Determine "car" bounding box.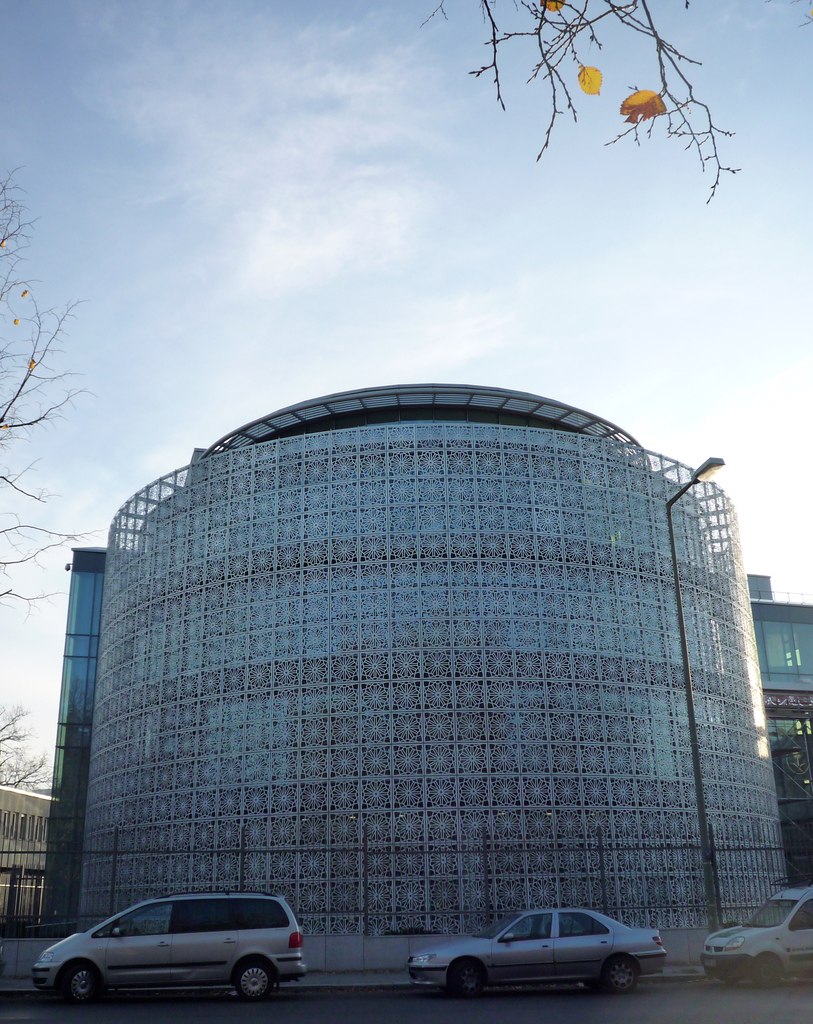
Determined: select_region(706, 883, 812, 993).
